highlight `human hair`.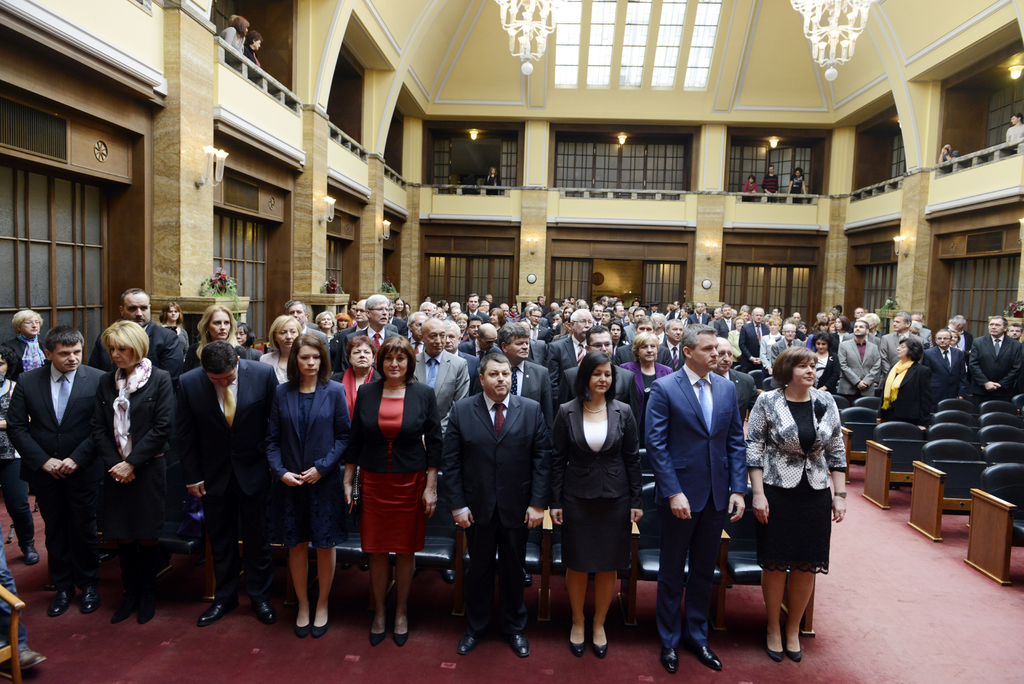
Highlighted region: bbox=(551, 307, 564, 319).
